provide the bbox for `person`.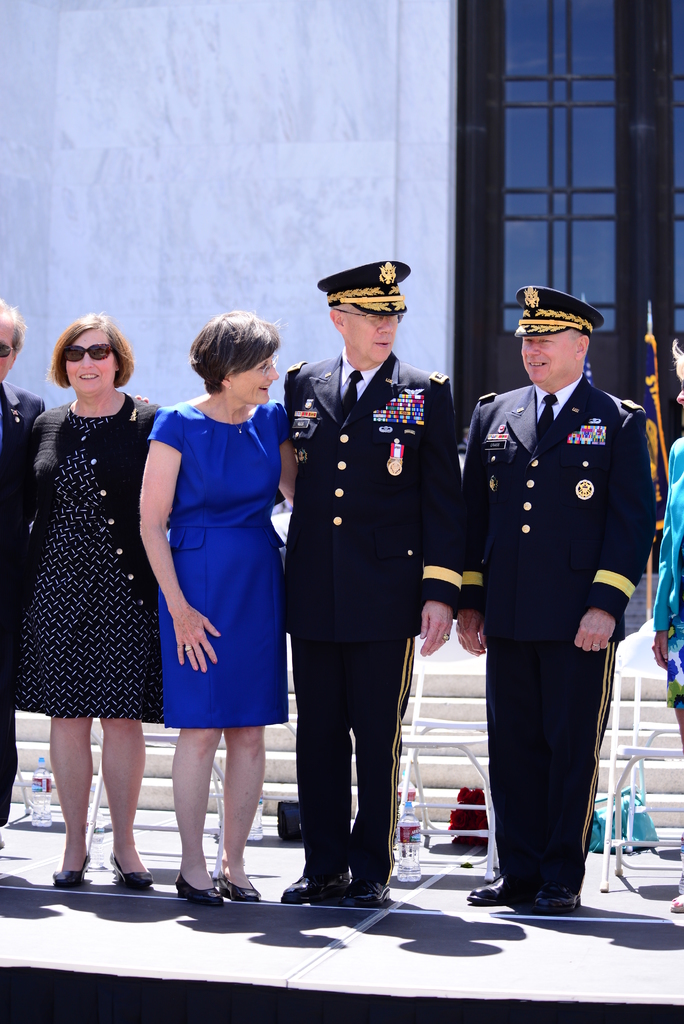
detection(463, 280, 650, 926).
